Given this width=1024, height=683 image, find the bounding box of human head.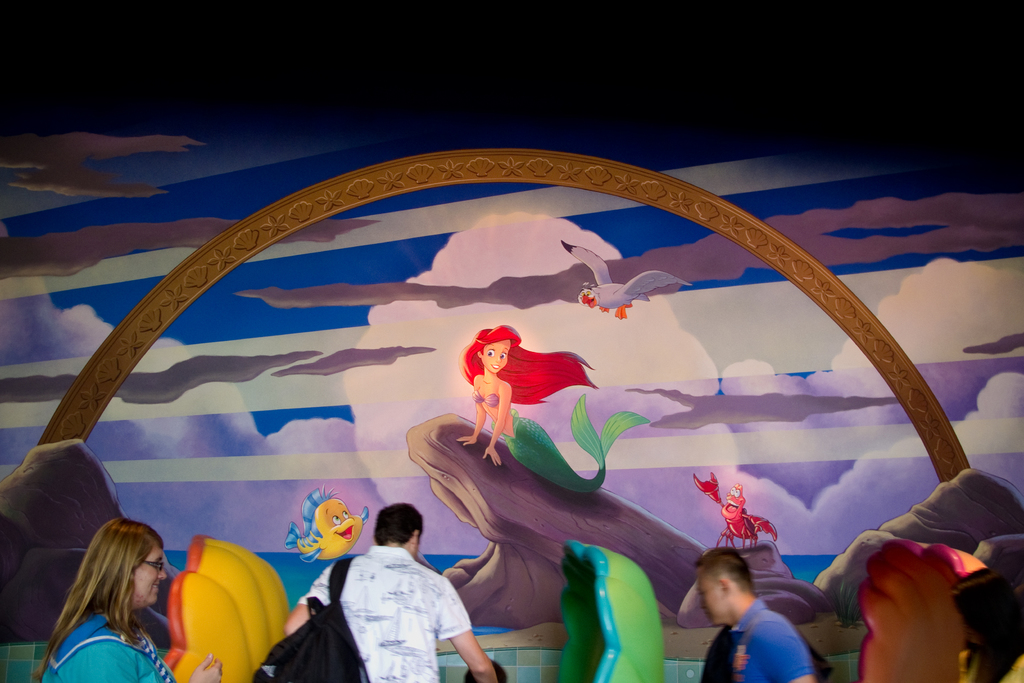
locate(461, 320, 595, 386).
